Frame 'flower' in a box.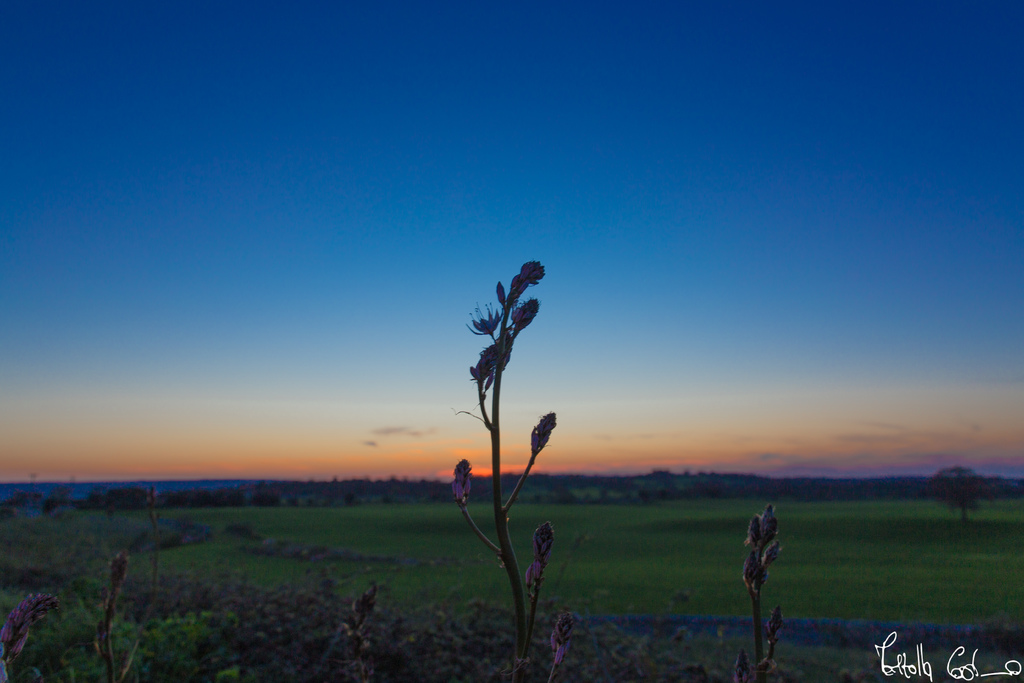
bbox(461, 299, 504, 340).
